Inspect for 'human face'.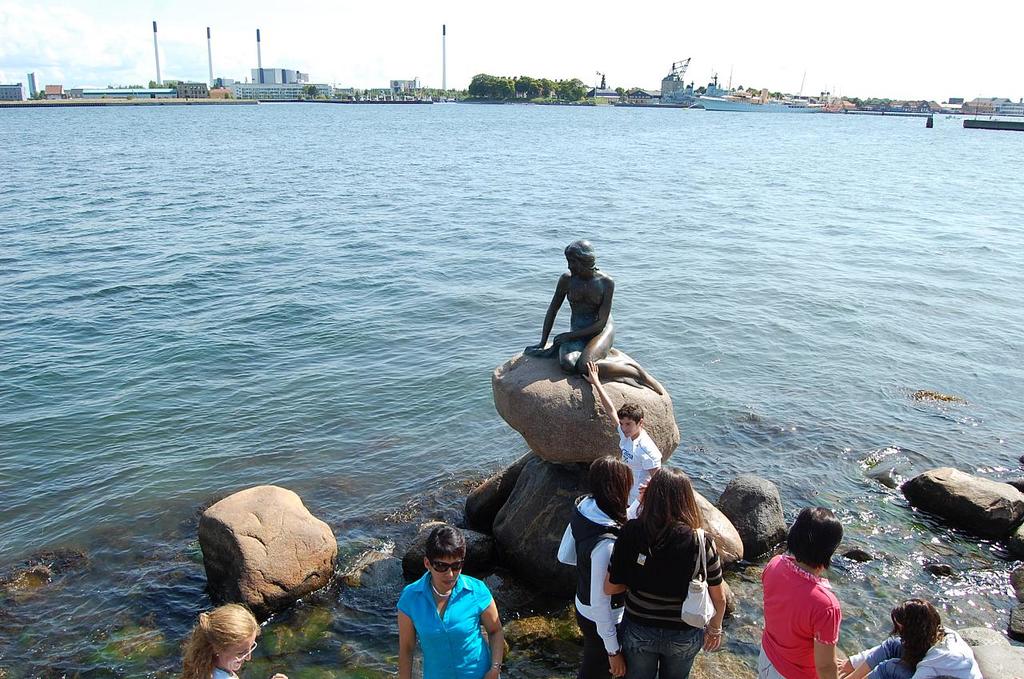
Inspection: detection(623, 413, 638, 442).
